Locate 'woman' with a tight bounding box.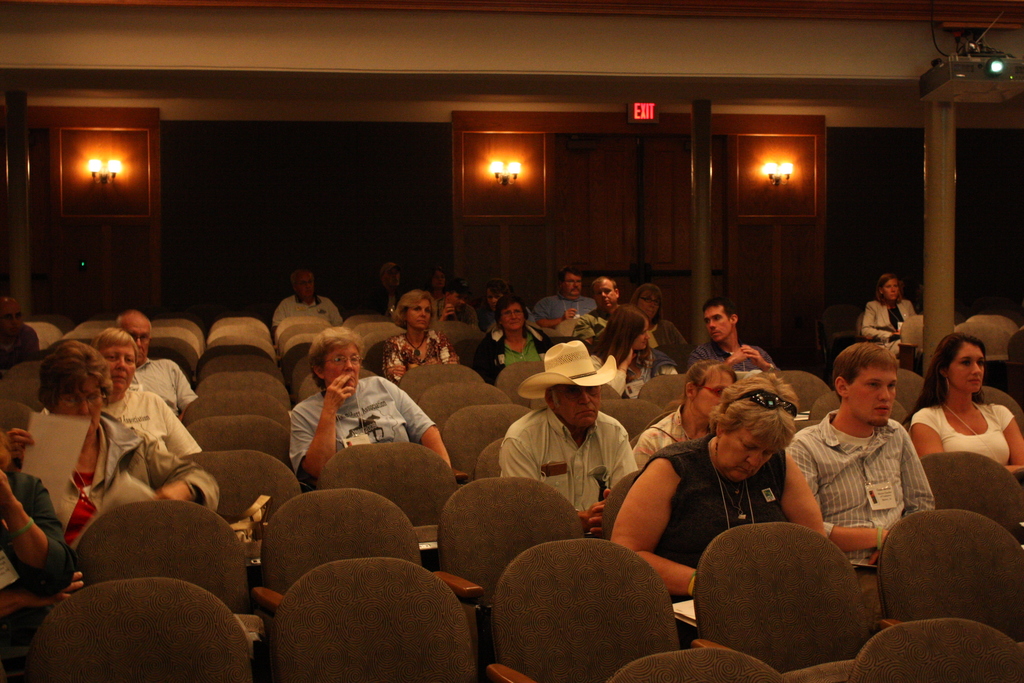
[left=383, top=288, right=461, bottom=388].
